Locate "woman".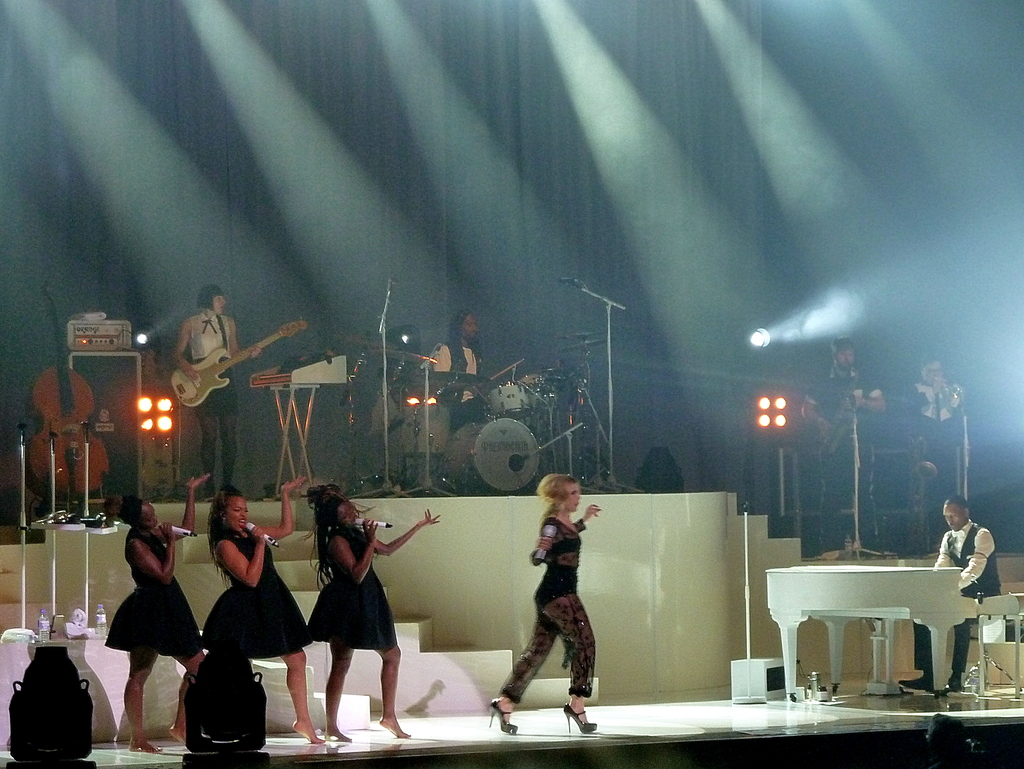
Bounding box: l=104, t=464, r=216, b=741.
